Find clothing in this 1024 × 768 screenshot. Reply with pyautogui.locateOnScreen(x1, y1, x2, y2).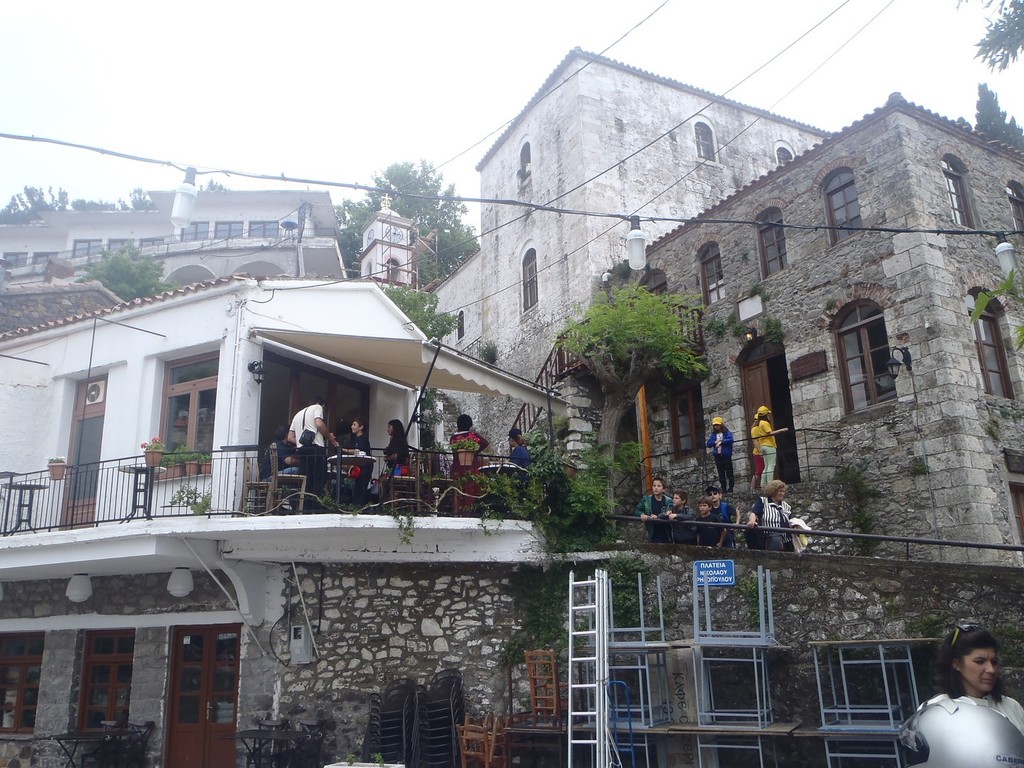
pyautogui.locateOnScreen(340, 433, 380, 499).
